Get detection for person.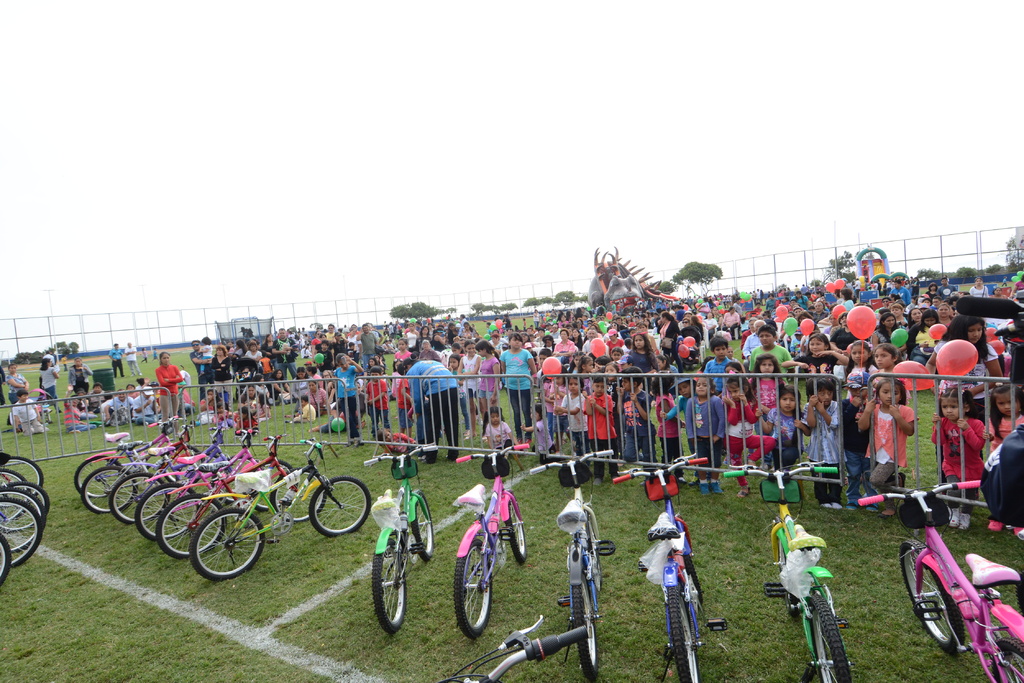
Detection: (795, 336, 850, 378).
